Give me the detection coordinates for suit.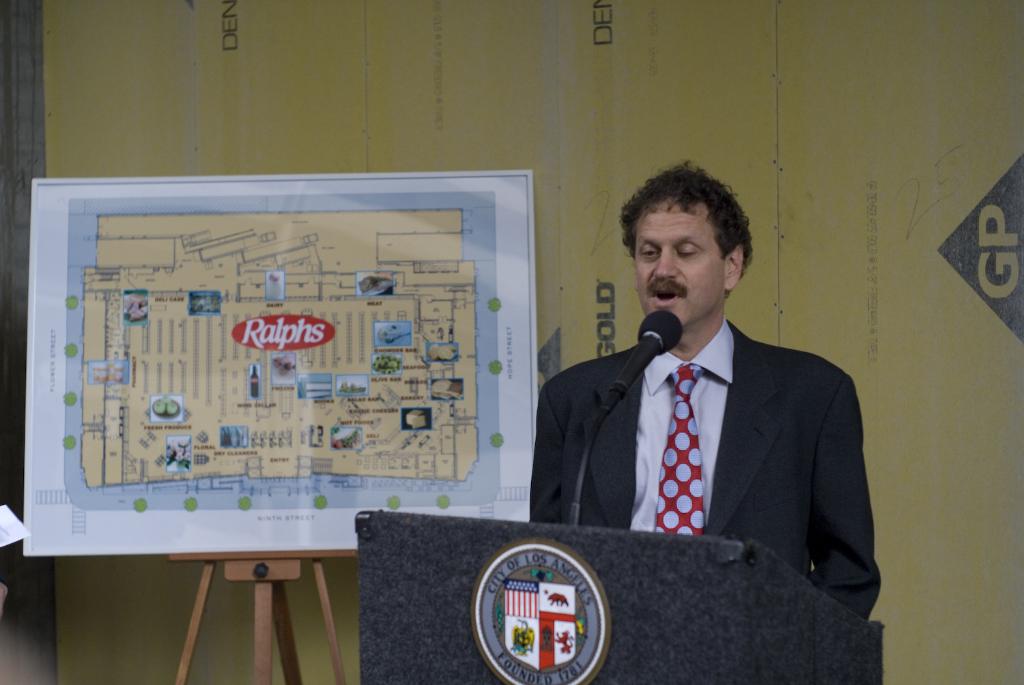
493, 272, 885, 626.
